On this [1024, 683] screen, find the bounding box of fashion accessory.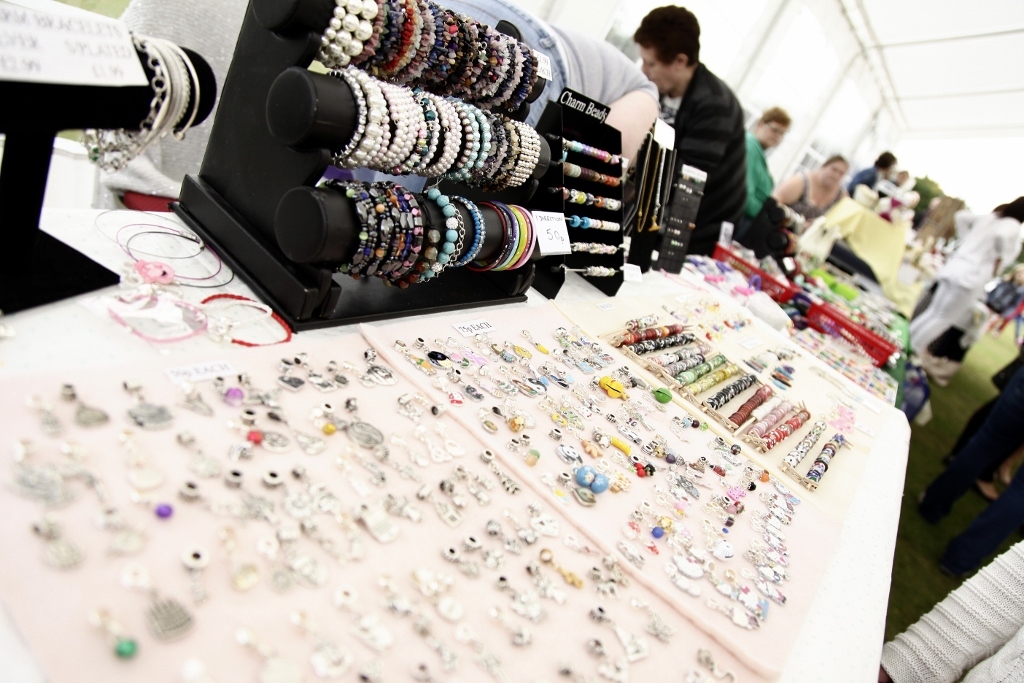
Bounding box: 630, 131, 665, 238.
